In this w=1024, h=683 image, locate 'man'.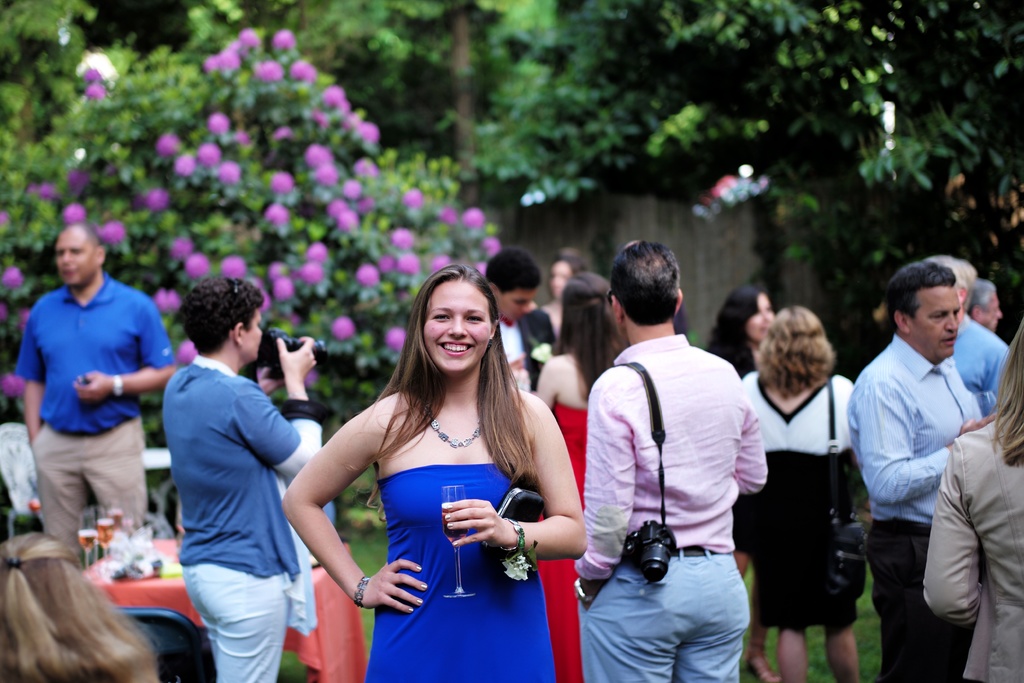
Bounding box: bbox=(578, 234, 778, 666).
